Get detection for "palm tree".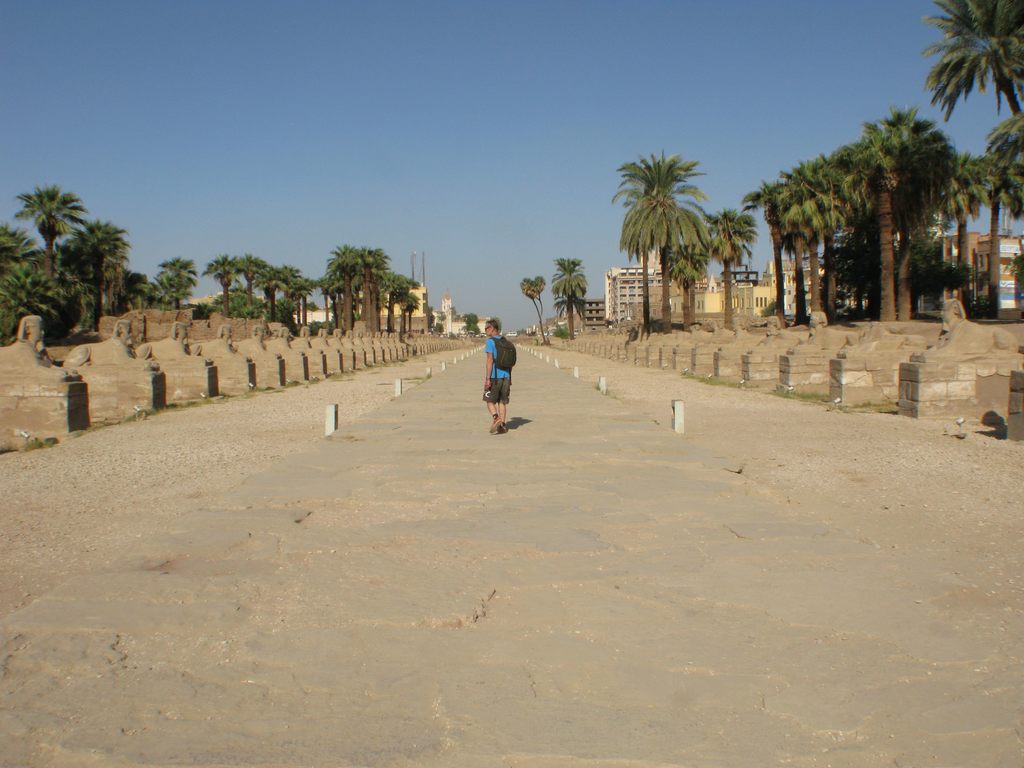
Detection: x1=615 y1=153 x2=724 y2=337.
